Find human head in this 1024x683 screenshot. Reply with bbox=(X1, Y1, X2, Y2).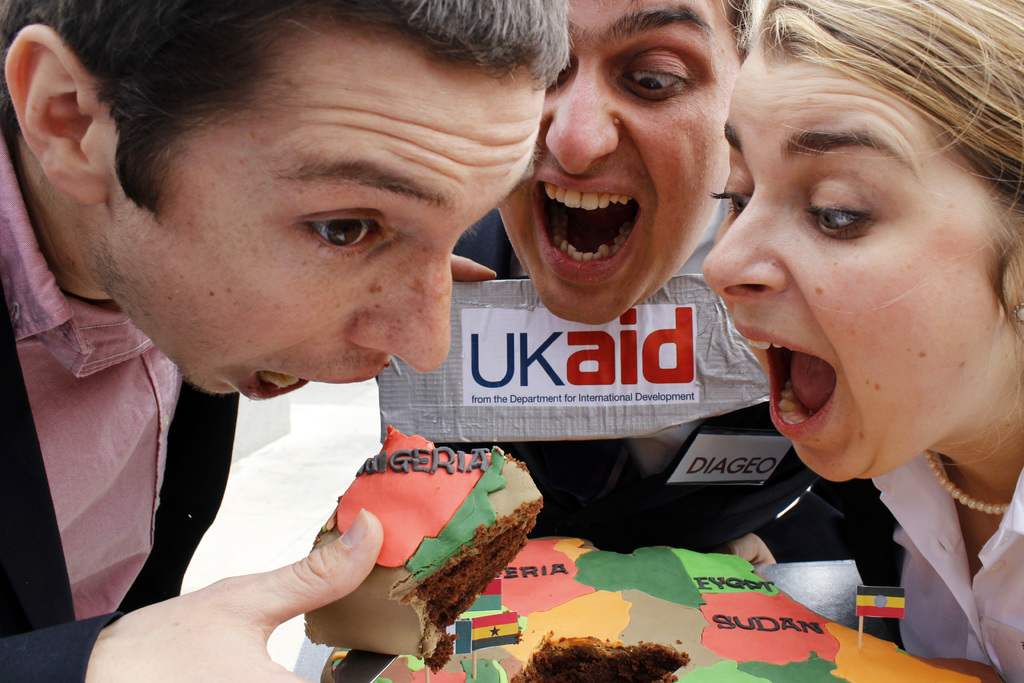
bbox=(0, 0, 573, 397).
